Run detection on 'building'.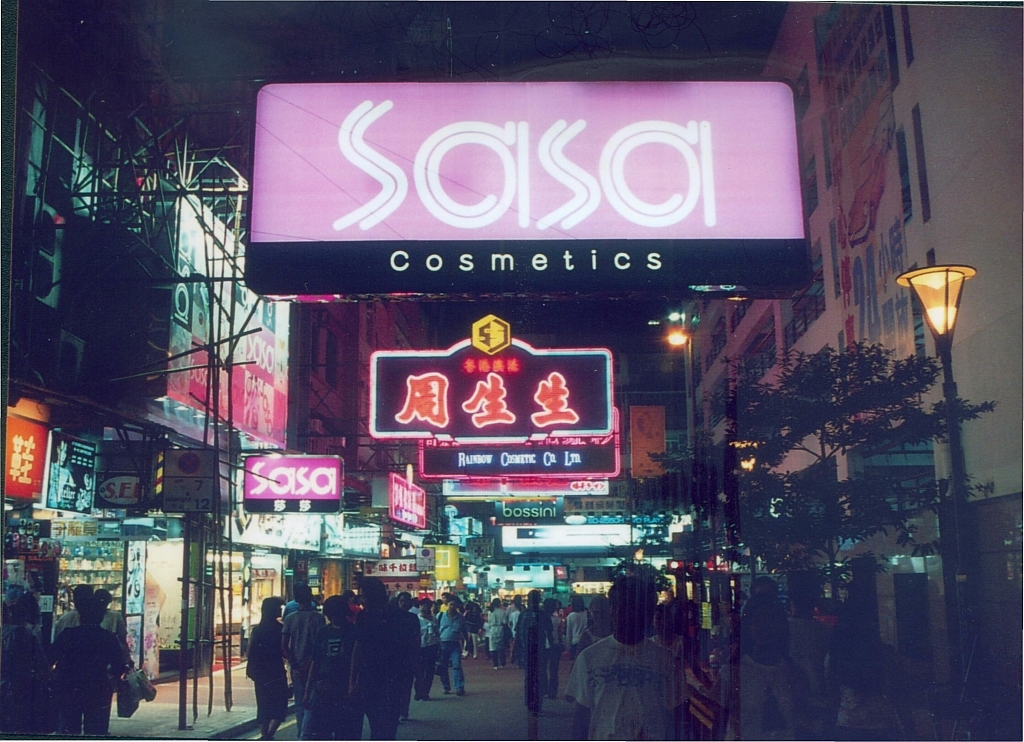
Result: 509,326,704,649.
